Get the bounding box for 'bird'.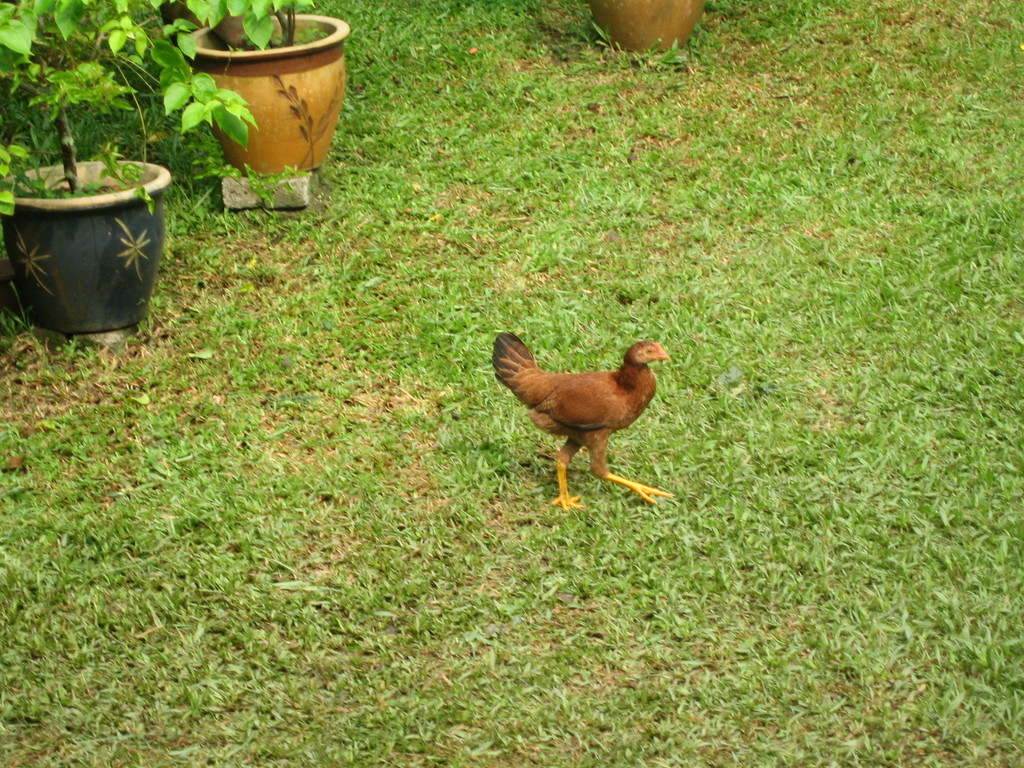
pyautogui.locateOnScreen(493, 337, 671, 512).
